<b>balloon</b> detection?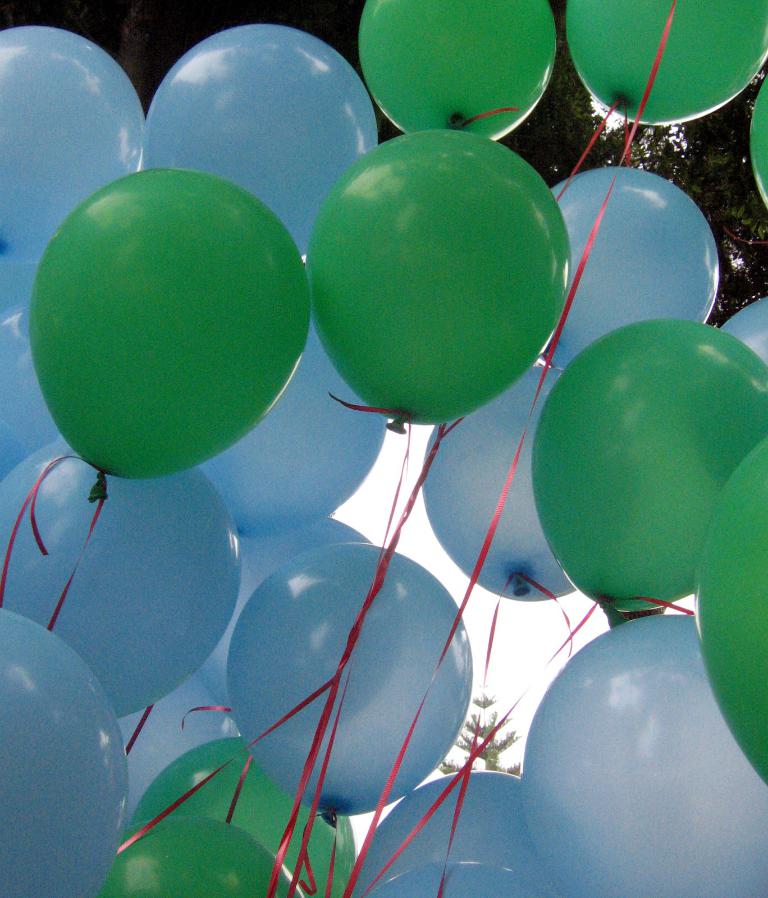
x1=551 y1=162 x2=721 y2=366
